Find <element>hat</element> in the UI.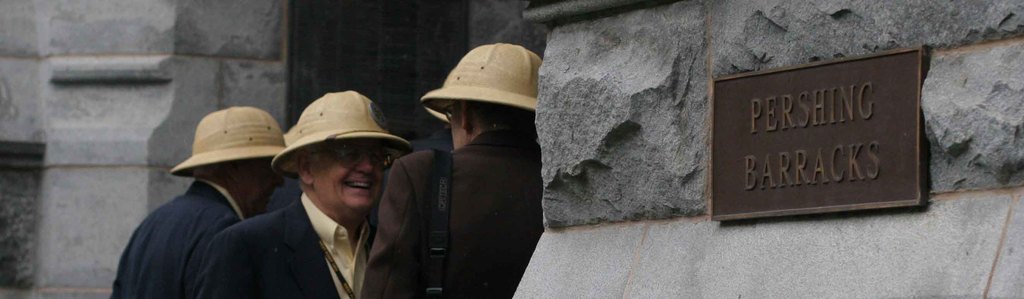
UI element at region(157, 109, 298, 181).
